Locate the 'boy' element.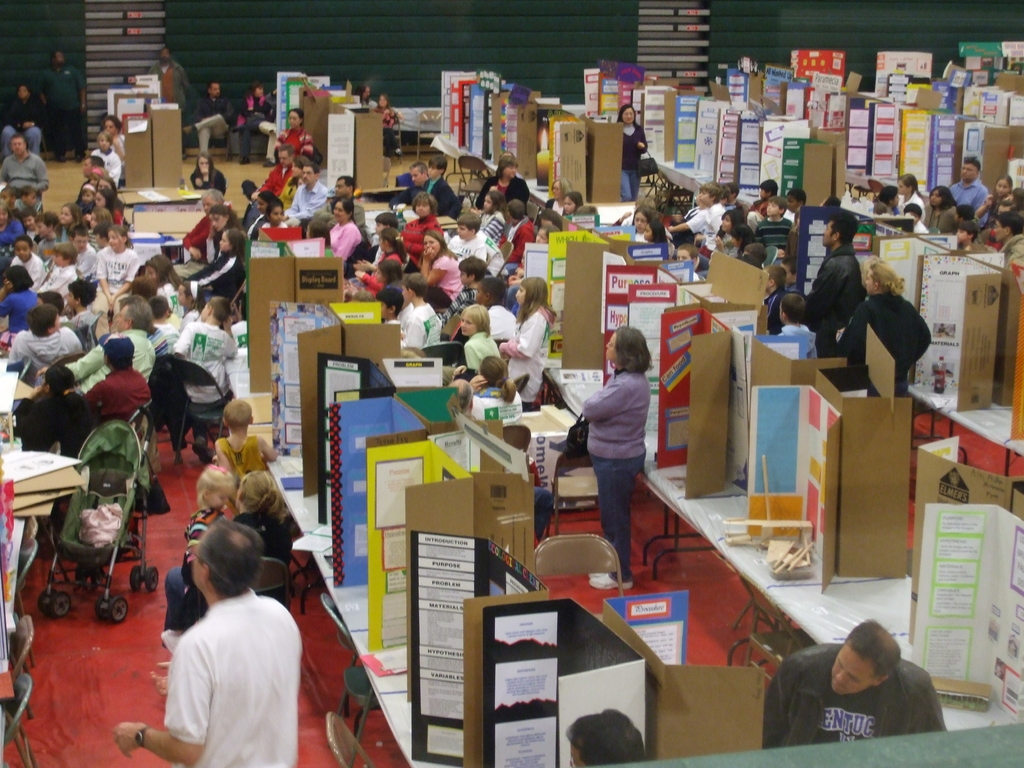
Element bbox: BBox(904, 205, 931, 236).
